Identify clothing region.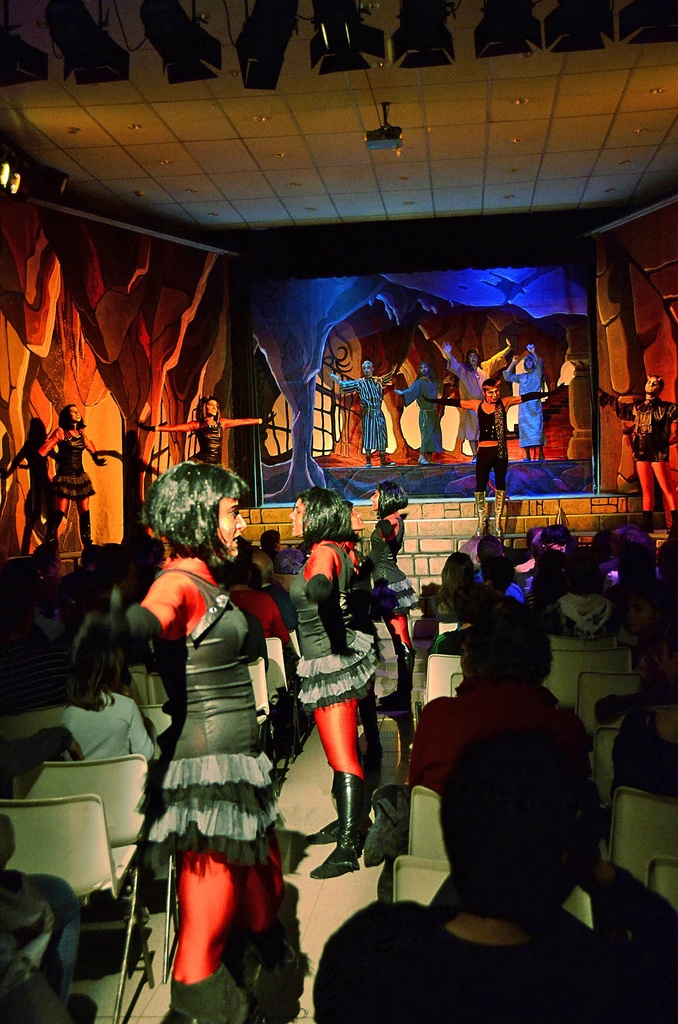
Region: (x1=362, y1=510, x2=414, y2=660).
